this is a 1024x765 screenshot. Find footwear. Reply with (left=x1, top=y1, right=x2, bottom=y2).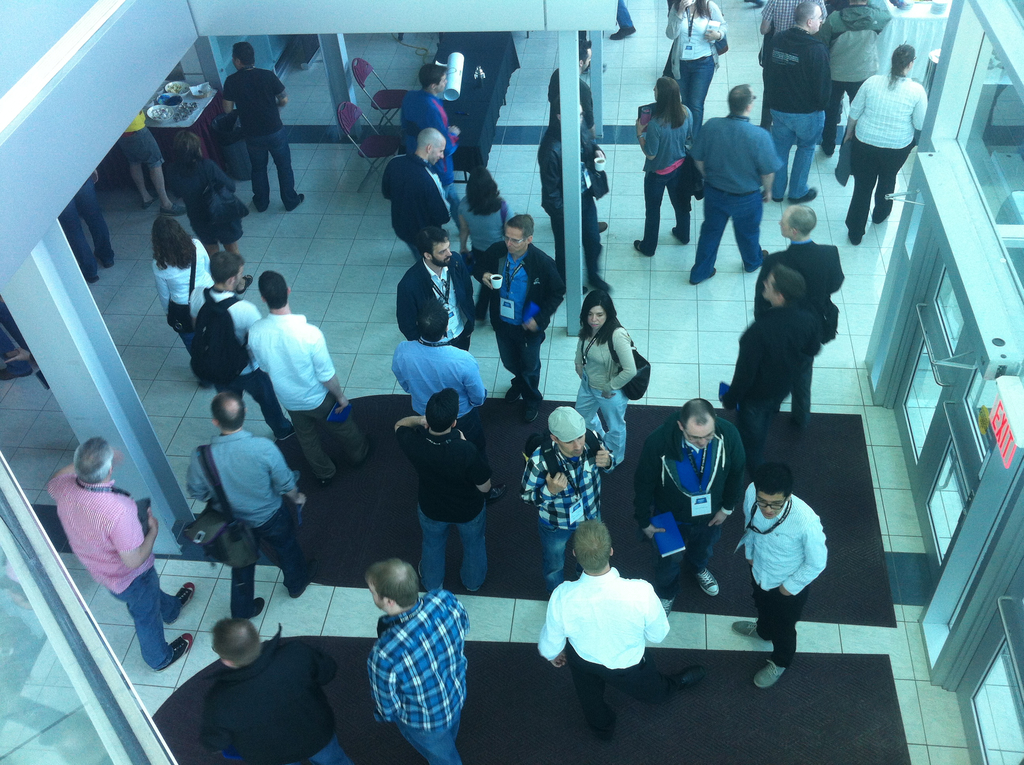
(left=696, top=568, right=721, bottom=599).
